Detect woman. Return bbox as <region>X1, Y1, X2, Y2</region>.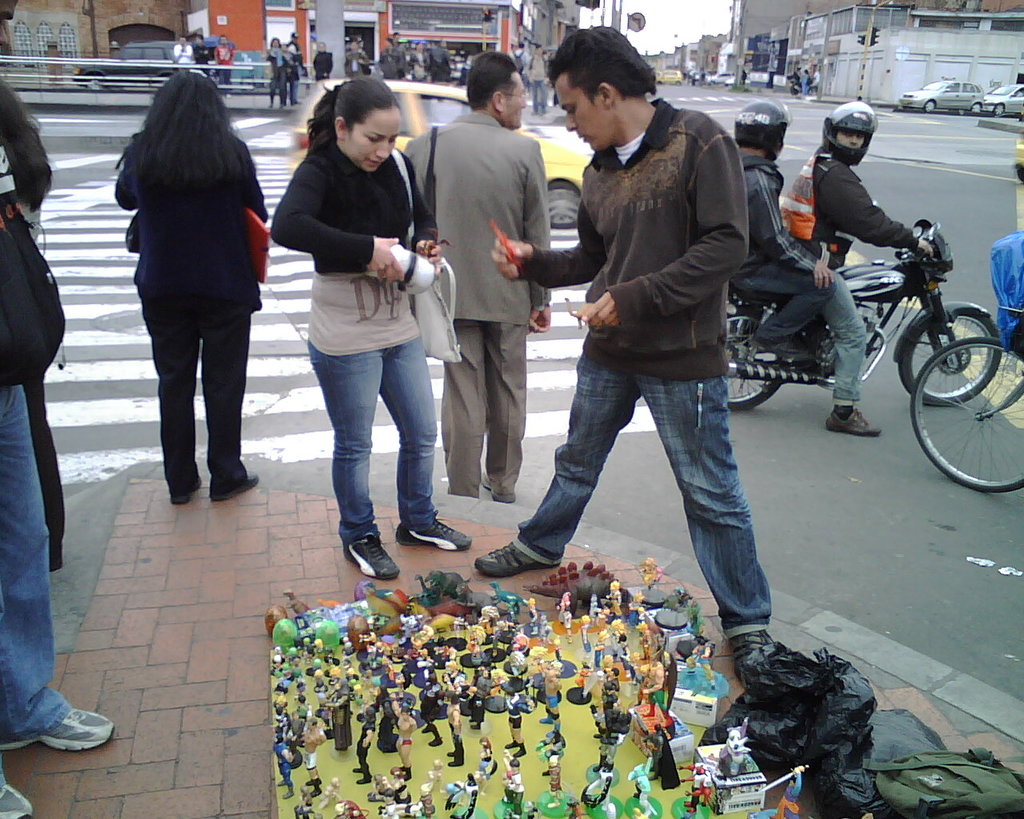
<region>268, 74, 471, 580</region>.
